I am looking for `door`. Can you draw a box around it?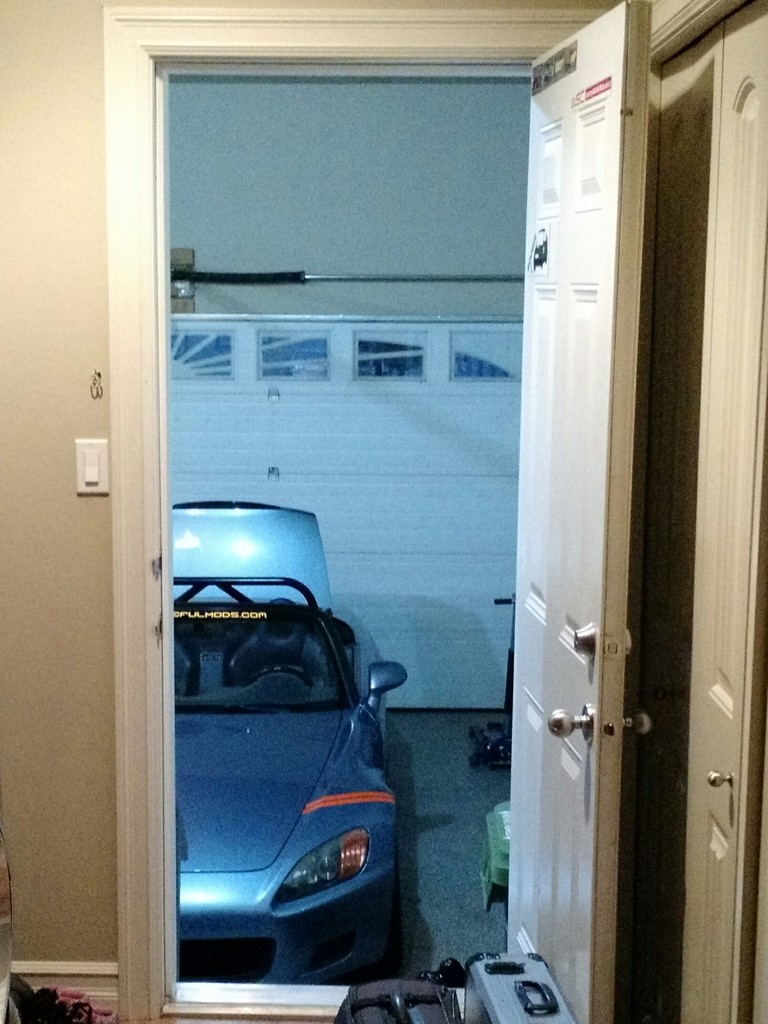
Sure, the bounding box is crop(616, 6, 767, 1014).
